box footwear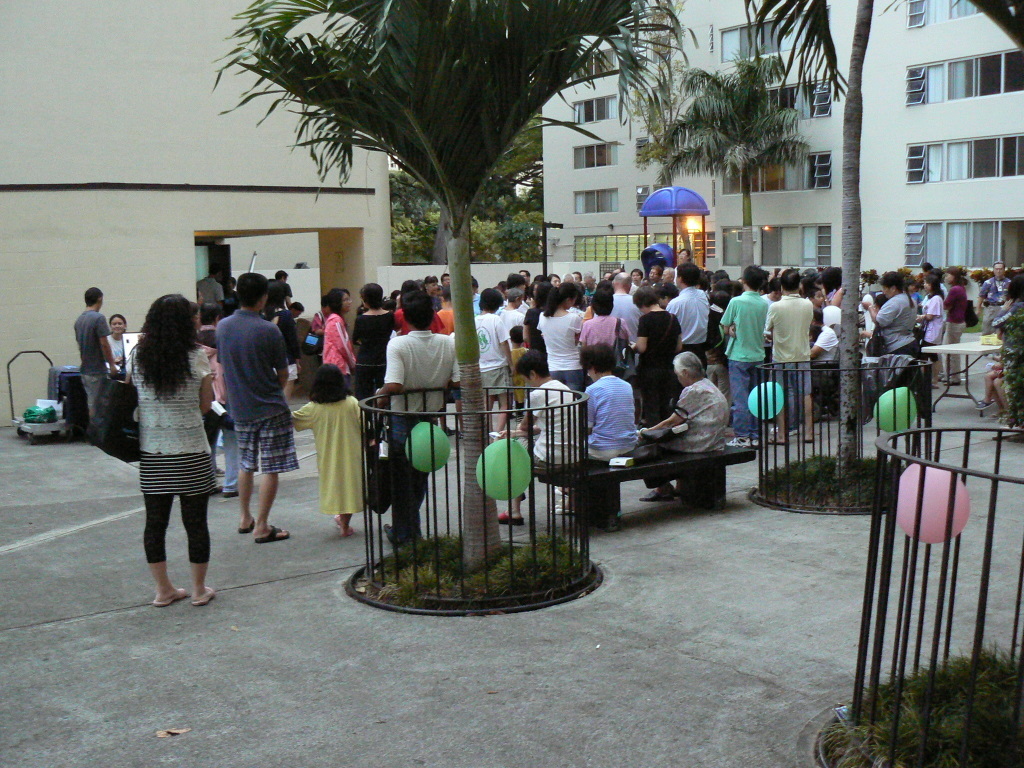
{"x1": 255, "y1": 529, "x2": 291, "y2": 545}
